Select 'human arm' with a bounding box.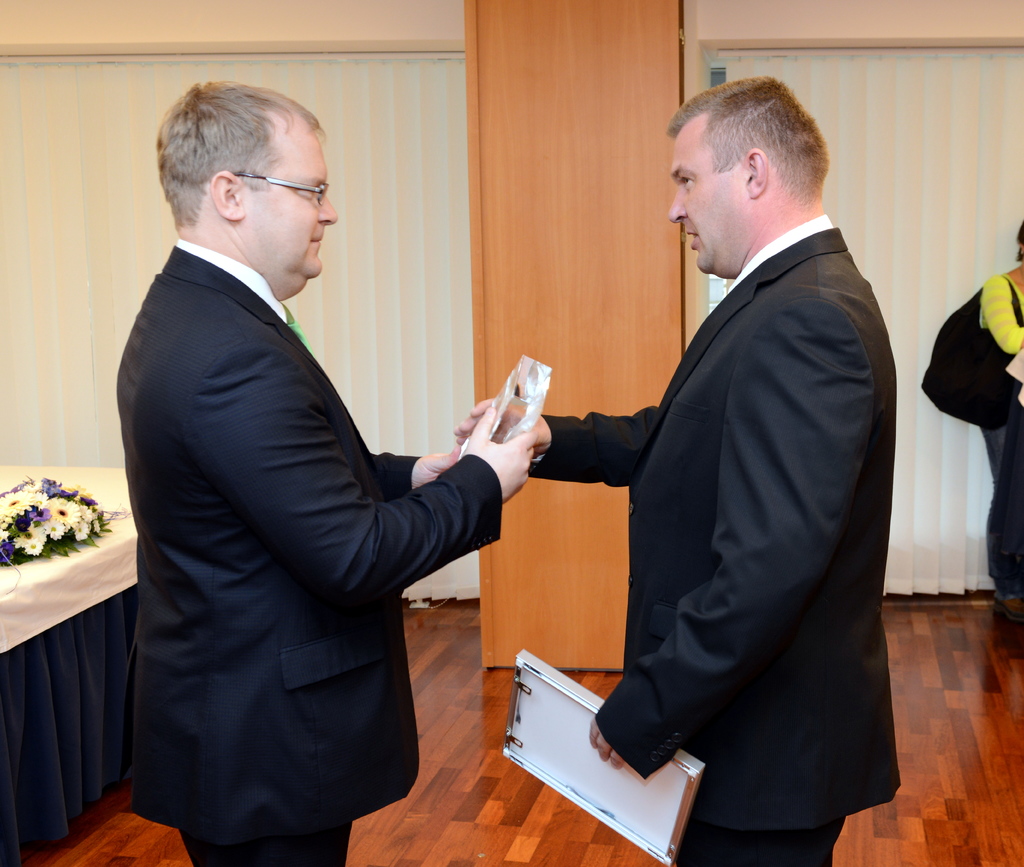
365,446,458,492.
